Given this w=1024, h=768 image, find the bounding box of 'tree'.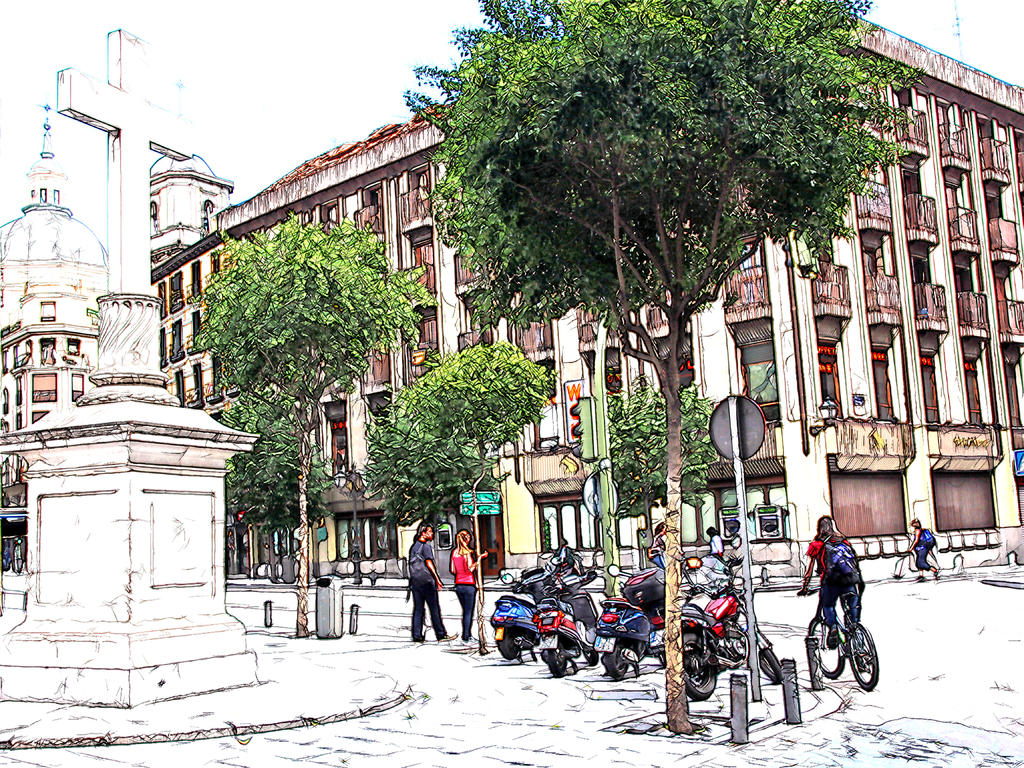
box=[355, 341, 557, 587].
